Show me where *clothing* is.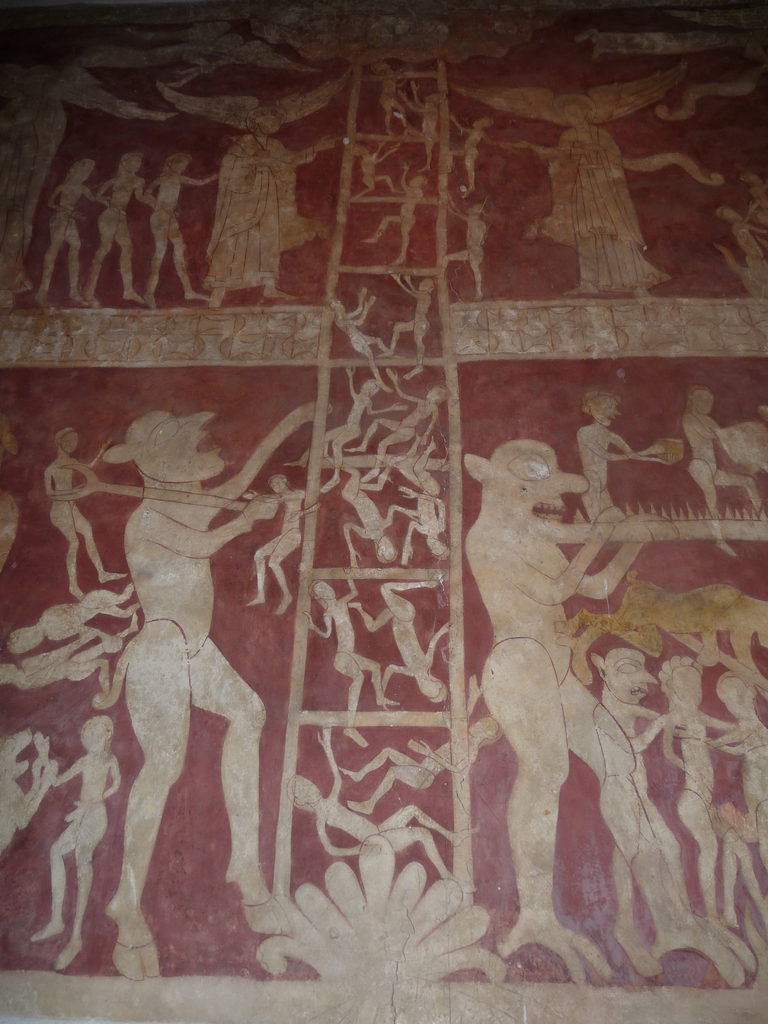
*clothing* is at 530 123 669 295.
